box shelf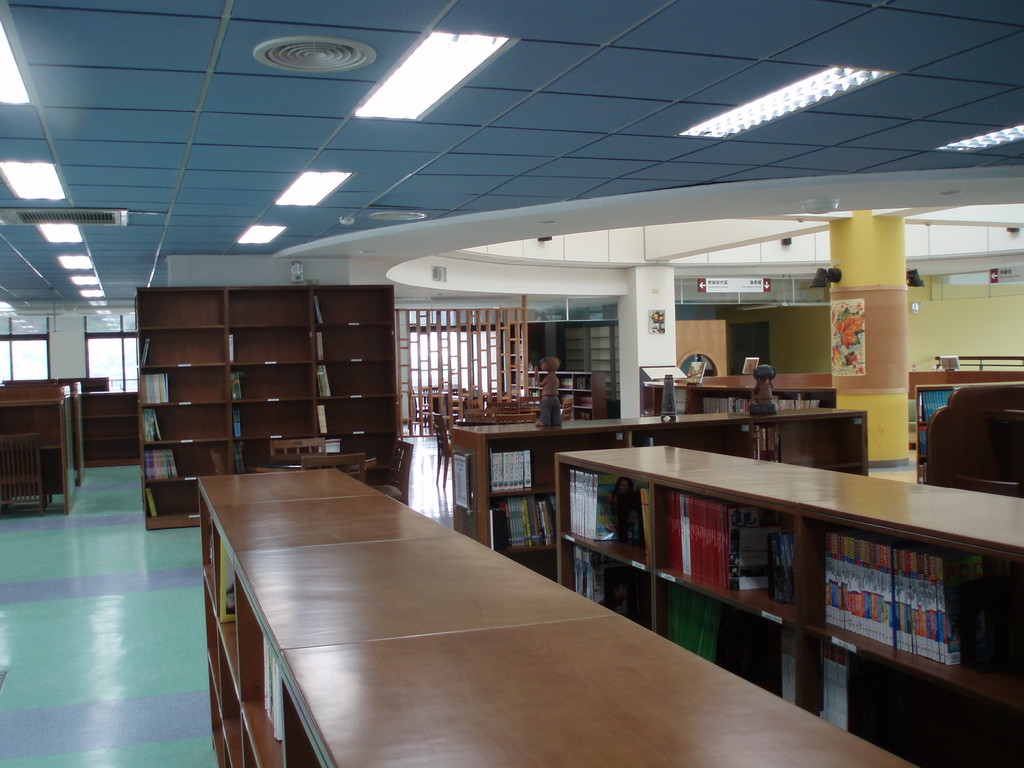
(x1=801, y1=461, x2=1021, y2=765)
